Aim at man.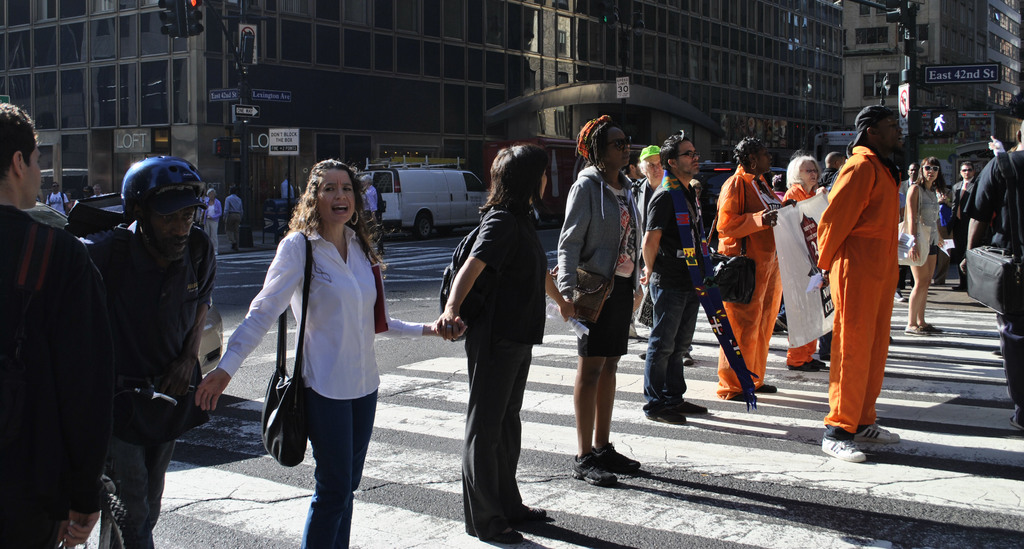
Aimed at box=[947, 160, 979, 291].
